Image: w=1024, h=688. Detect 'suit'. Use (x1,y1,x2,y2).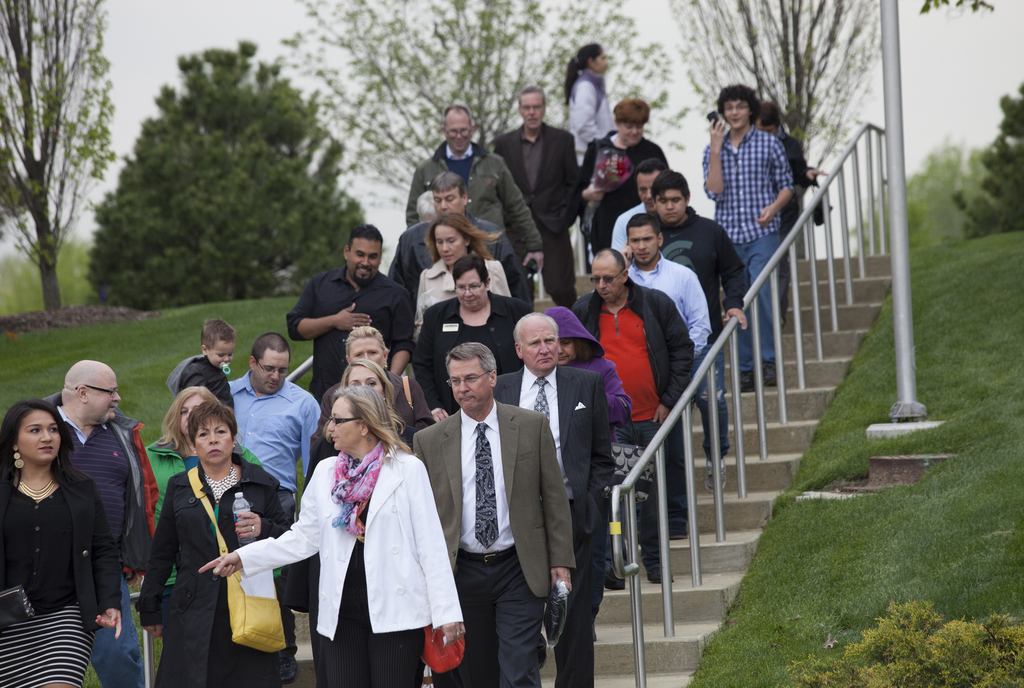
(492,126,582,313).
